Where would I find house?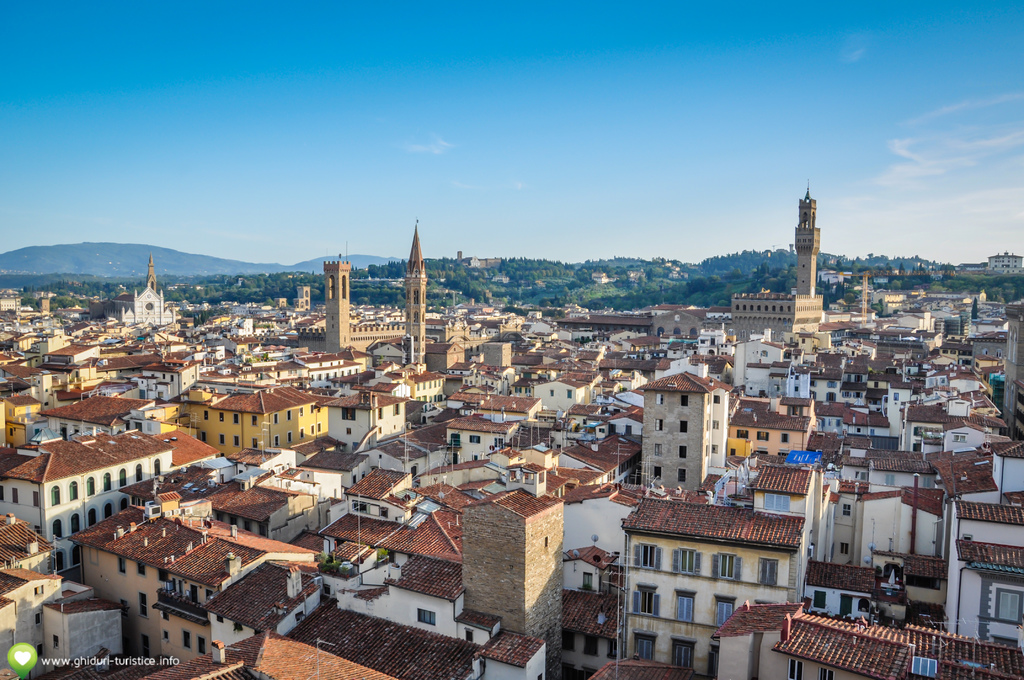
At x1=748, y1=336, x2=783, y2=404.
